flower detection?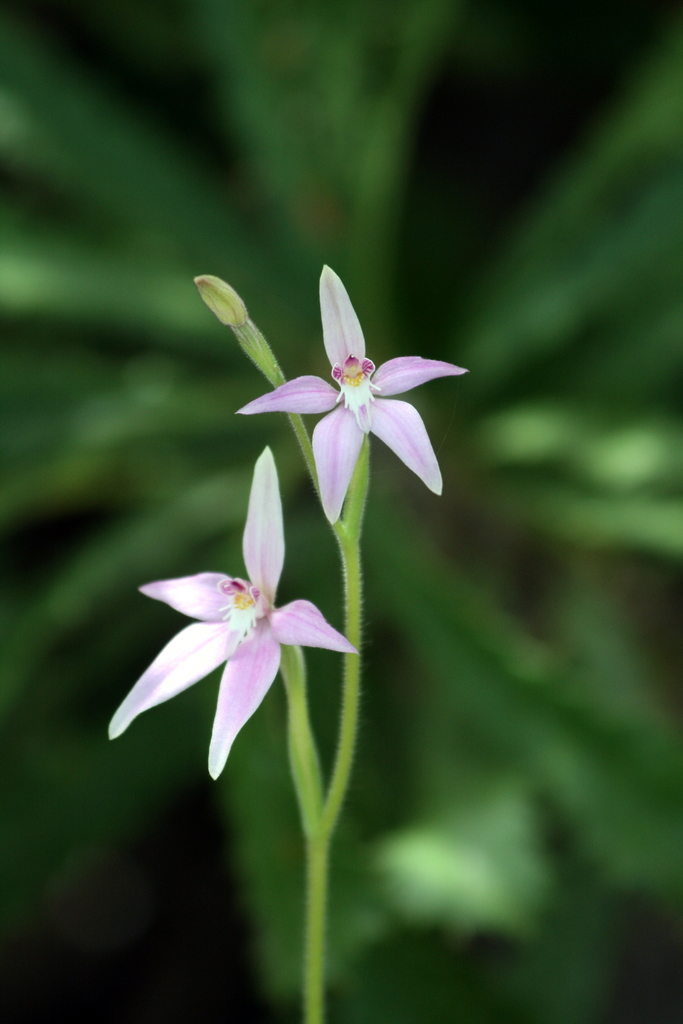
rect(104, 449, 369, 784)
